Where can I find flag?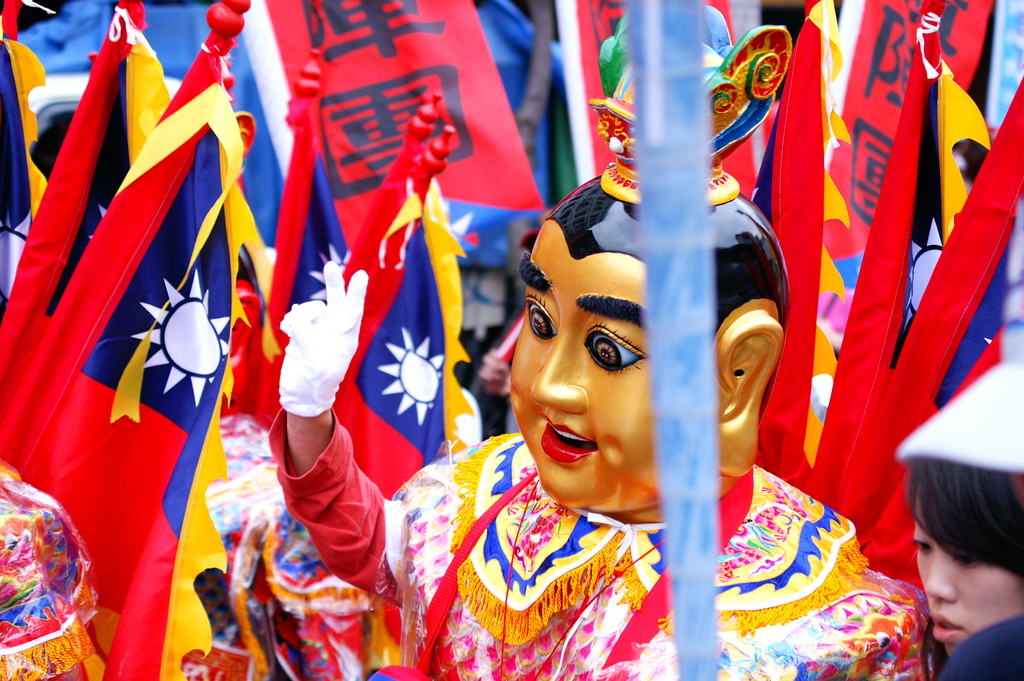
You can find it at <box>872,47,1023,570</box>.
